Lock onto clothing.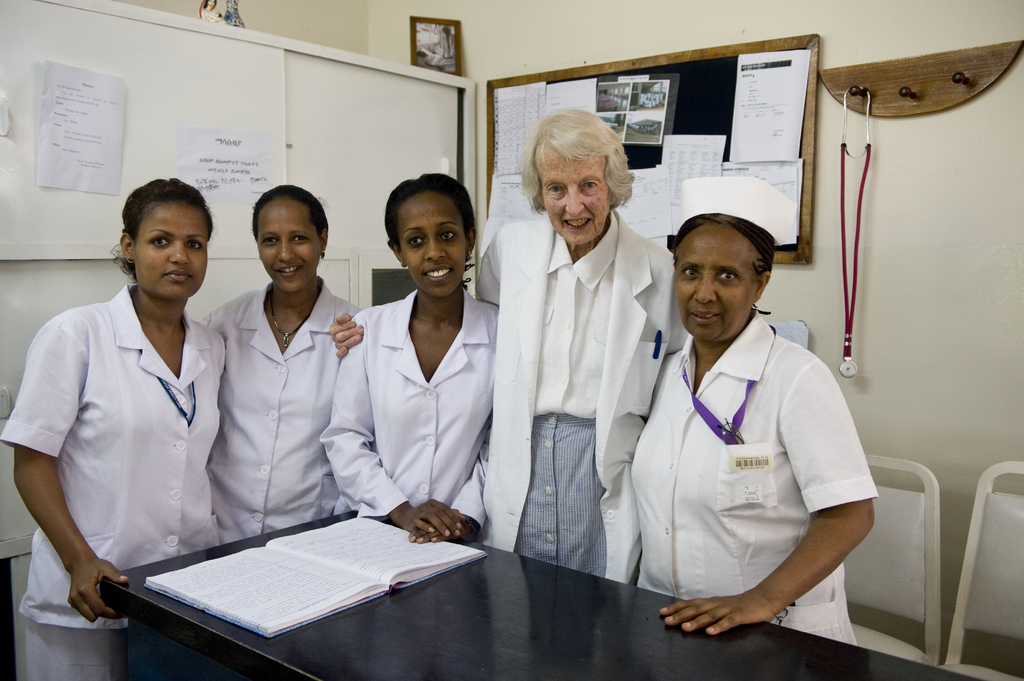
Locked: Rect(464, 216, 682, 579).
